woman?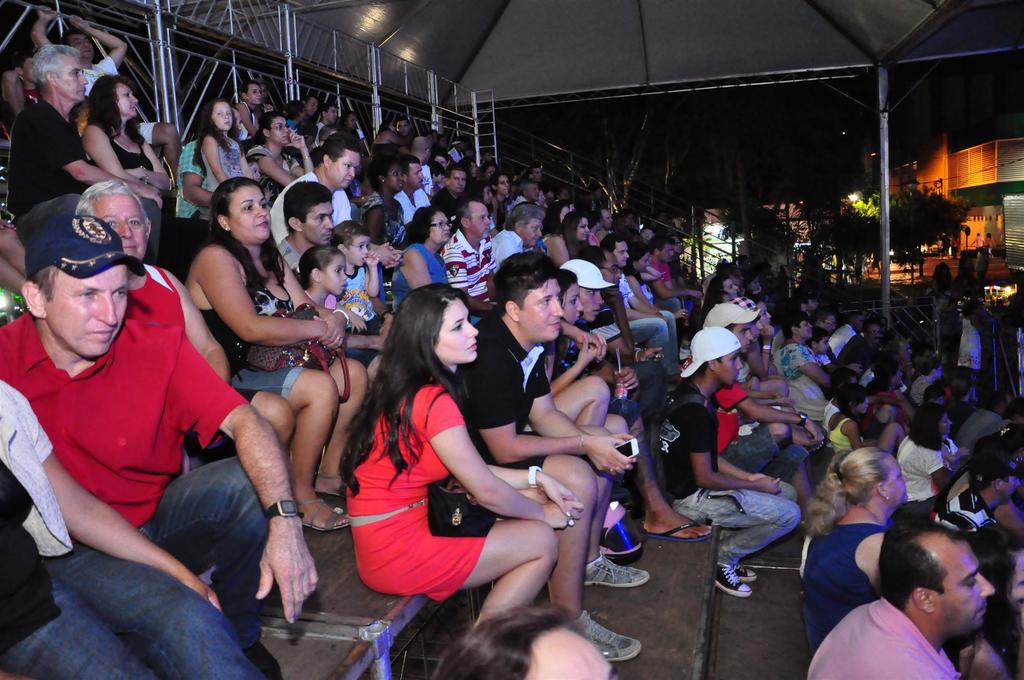
[left=390, top=206, right=453, bottom=311]
